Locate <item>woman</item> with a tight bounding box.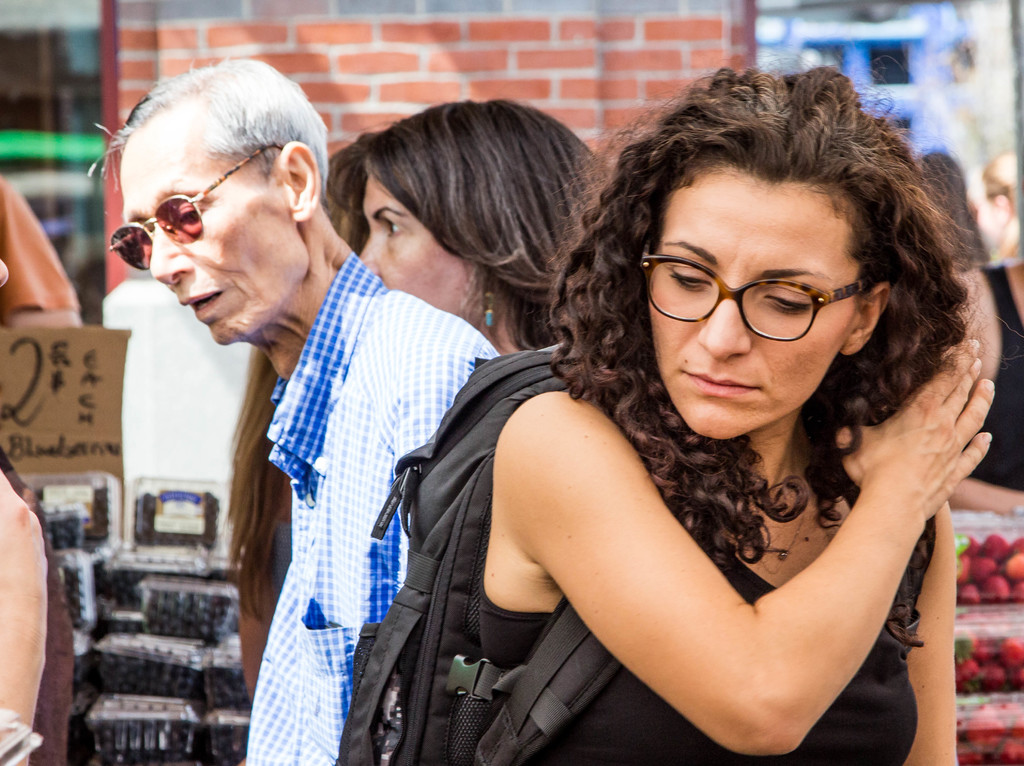
region(323, 105, 612, 384).
